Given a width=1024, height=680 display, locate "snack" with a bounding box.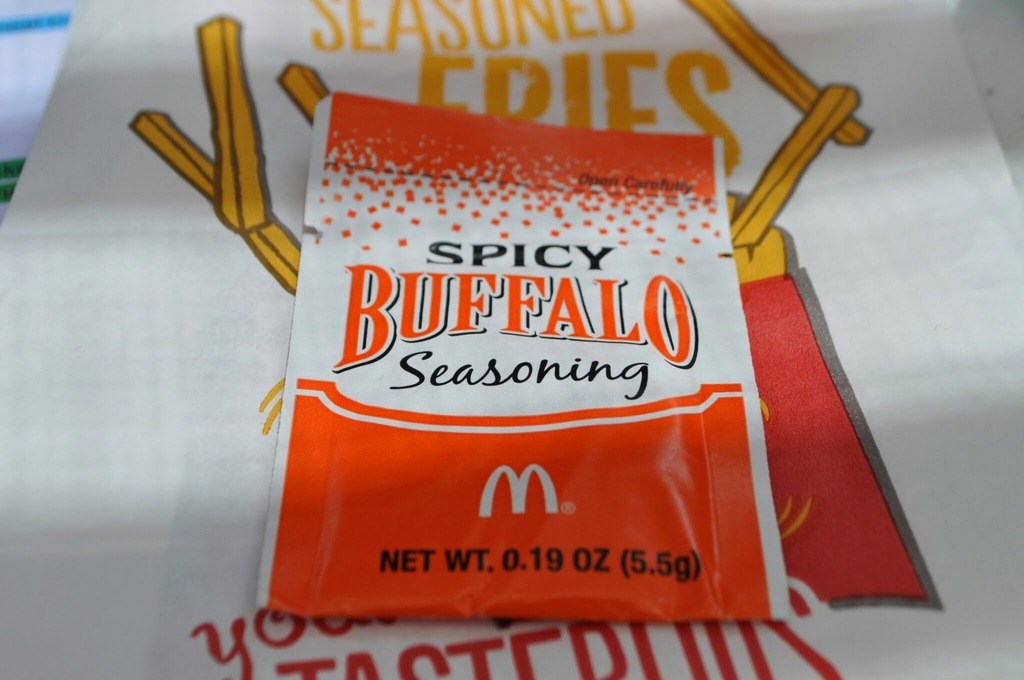
Located: {"x1": 199, "y1": 12, "x2": 273, "y2": 224}.
